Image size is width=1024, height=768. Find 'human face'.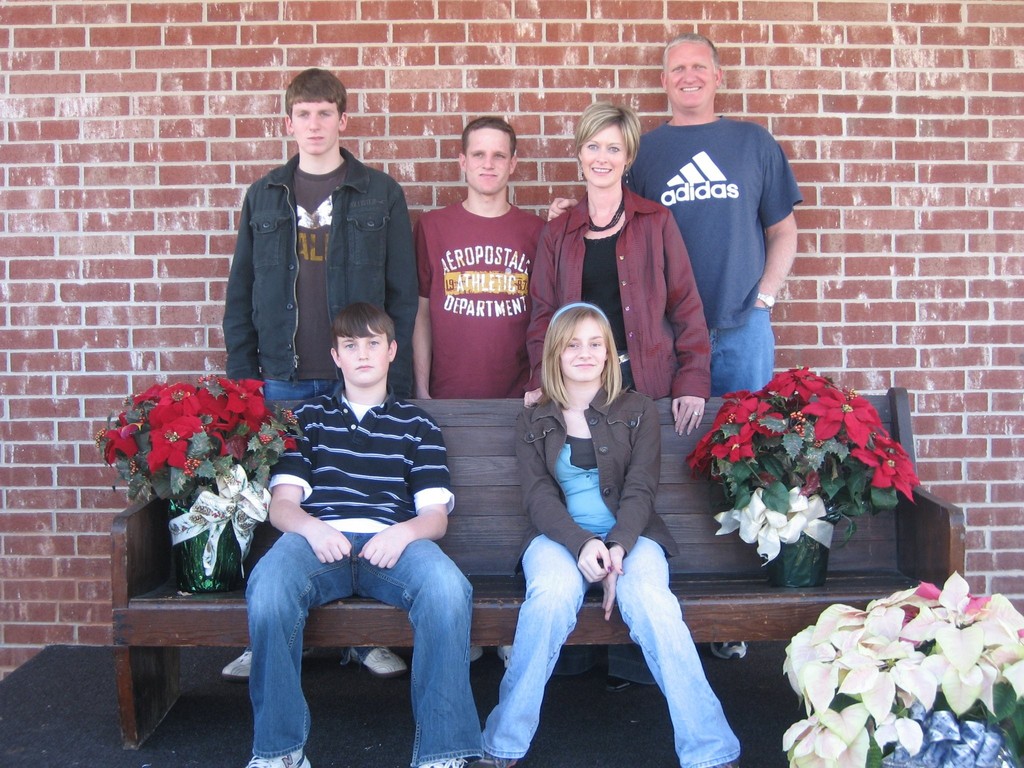
Rect(666, 42, 716, 106).
